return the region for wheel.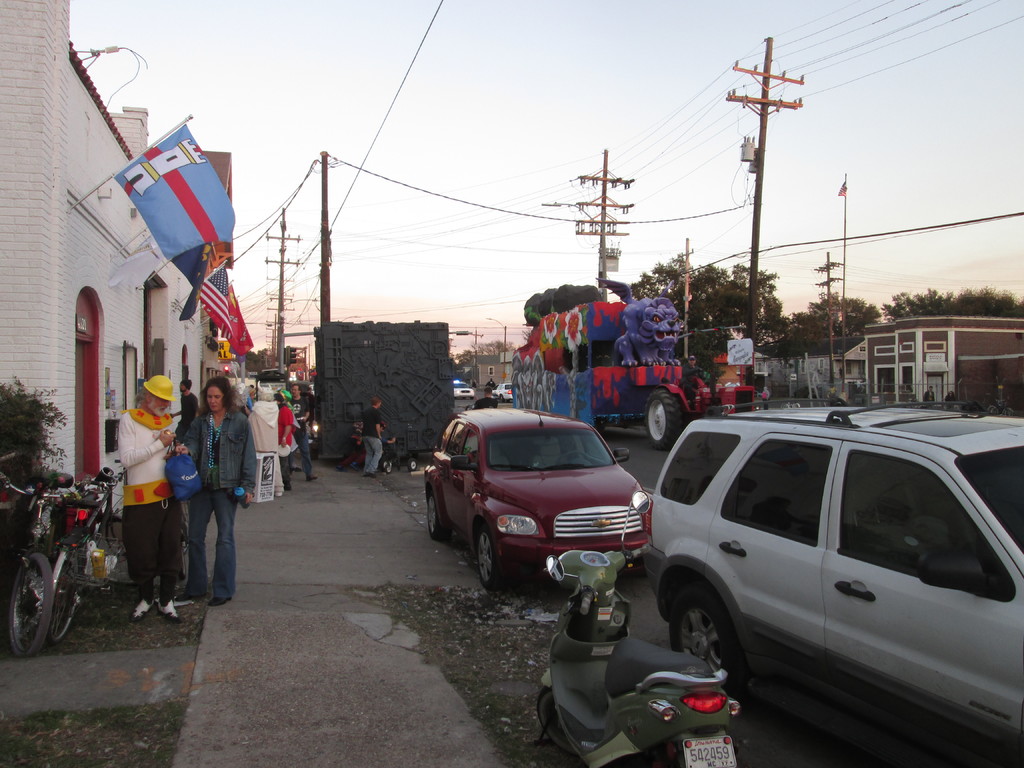
select_region(497, 392, 504, 403).
